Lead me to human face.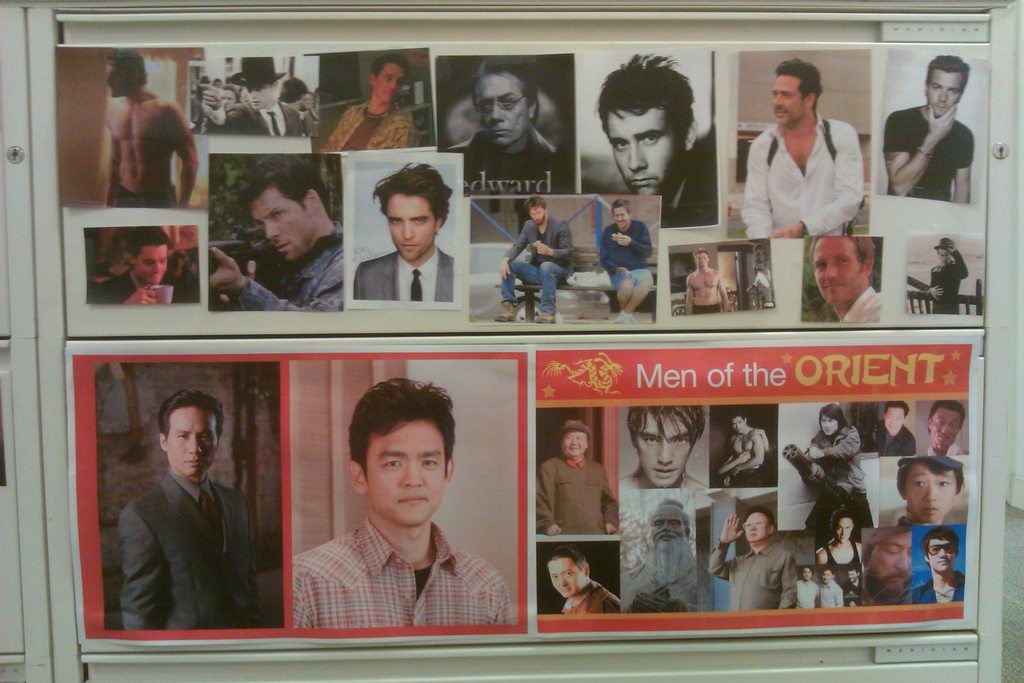
Lead to 825,418,838,432.
